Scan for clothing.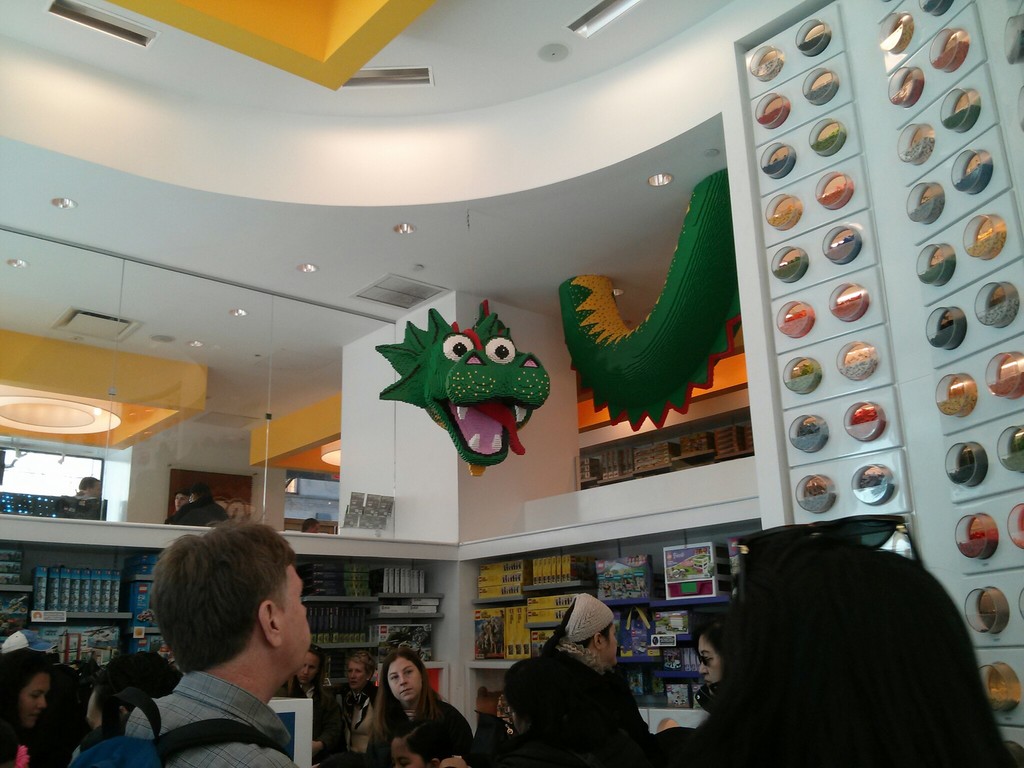
Scan result: Rect(501, 637, 660, 758).
